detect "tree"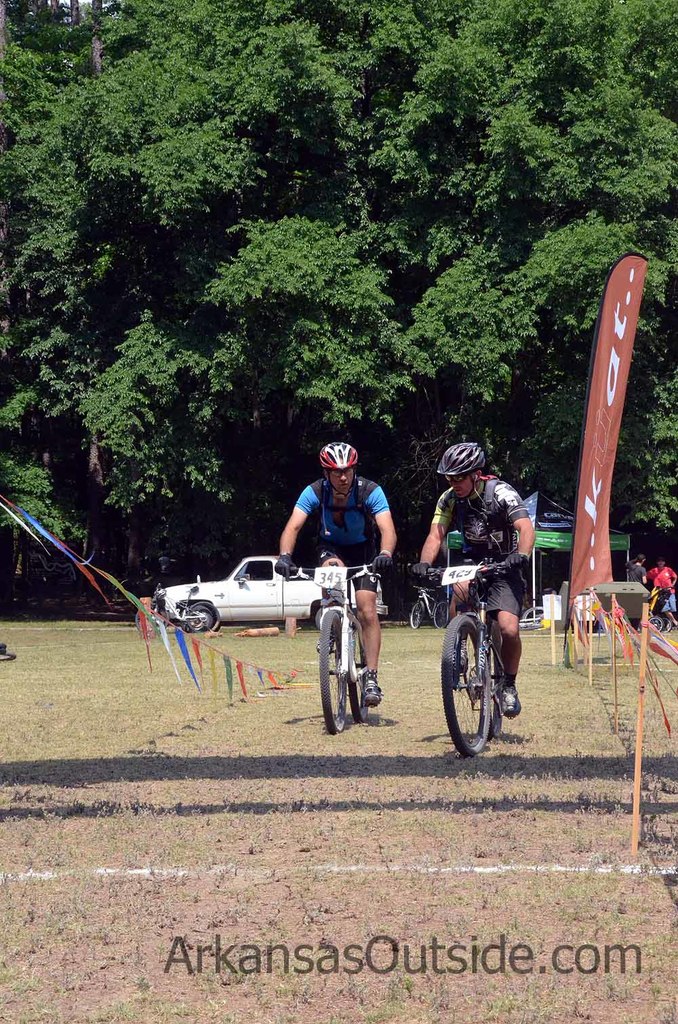
0, 0, 677, 614
